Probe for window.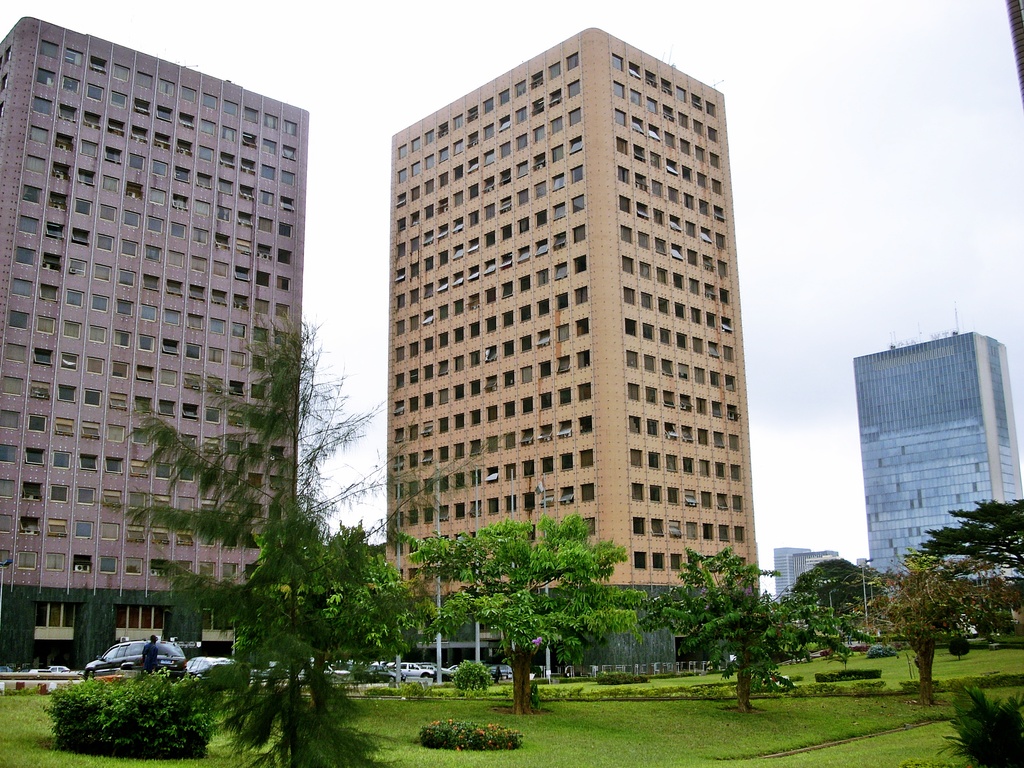
Probe result: 424/257/432/271.
